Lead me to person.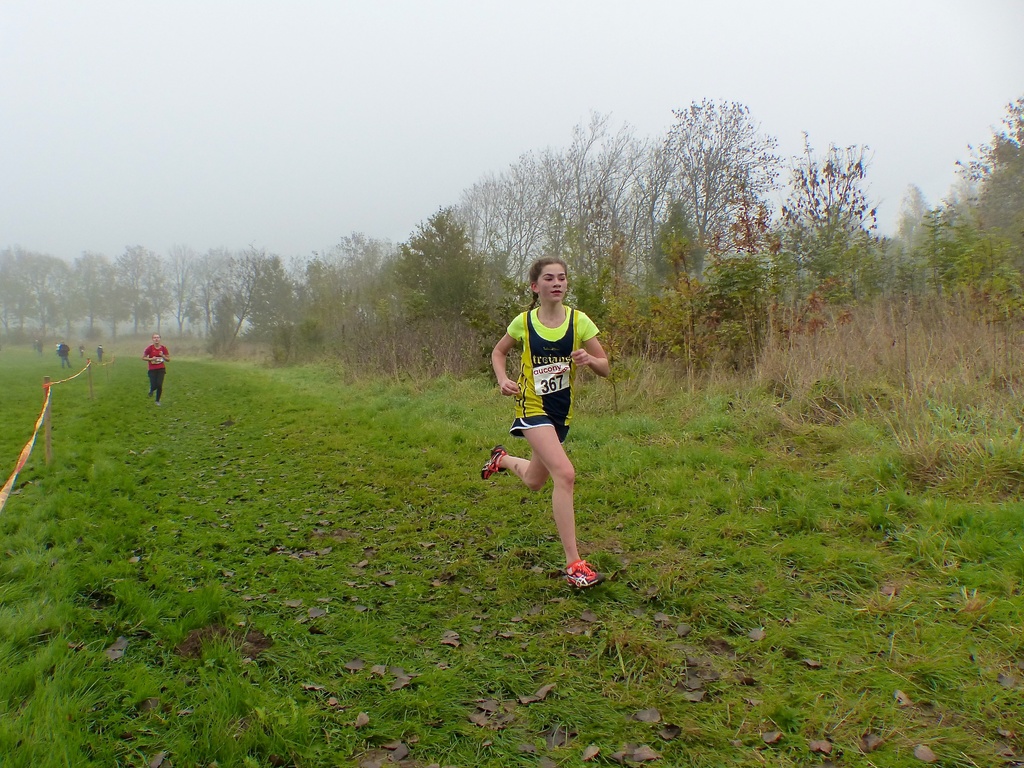
Lead to region(53, 331, 76, 379).
